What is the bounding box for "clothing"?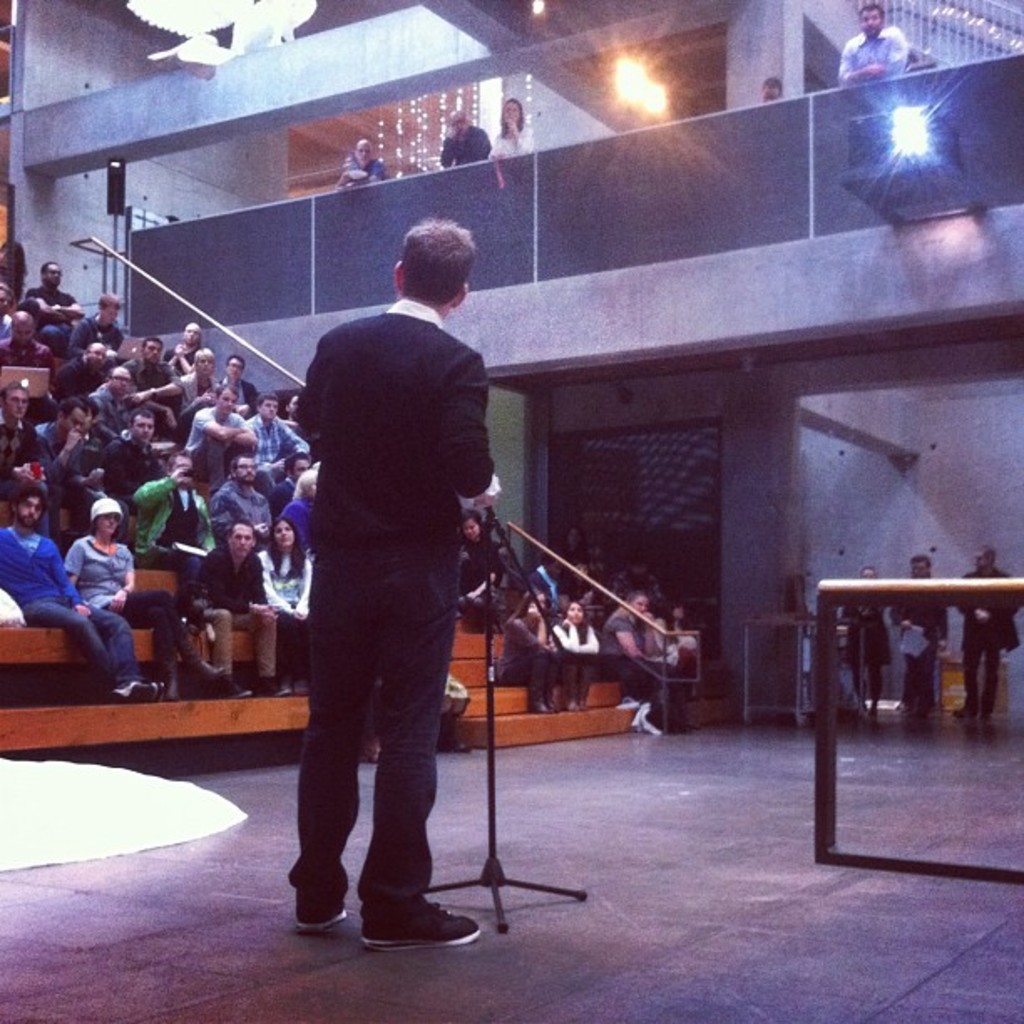
rect(962, 557, 1022, 706).
